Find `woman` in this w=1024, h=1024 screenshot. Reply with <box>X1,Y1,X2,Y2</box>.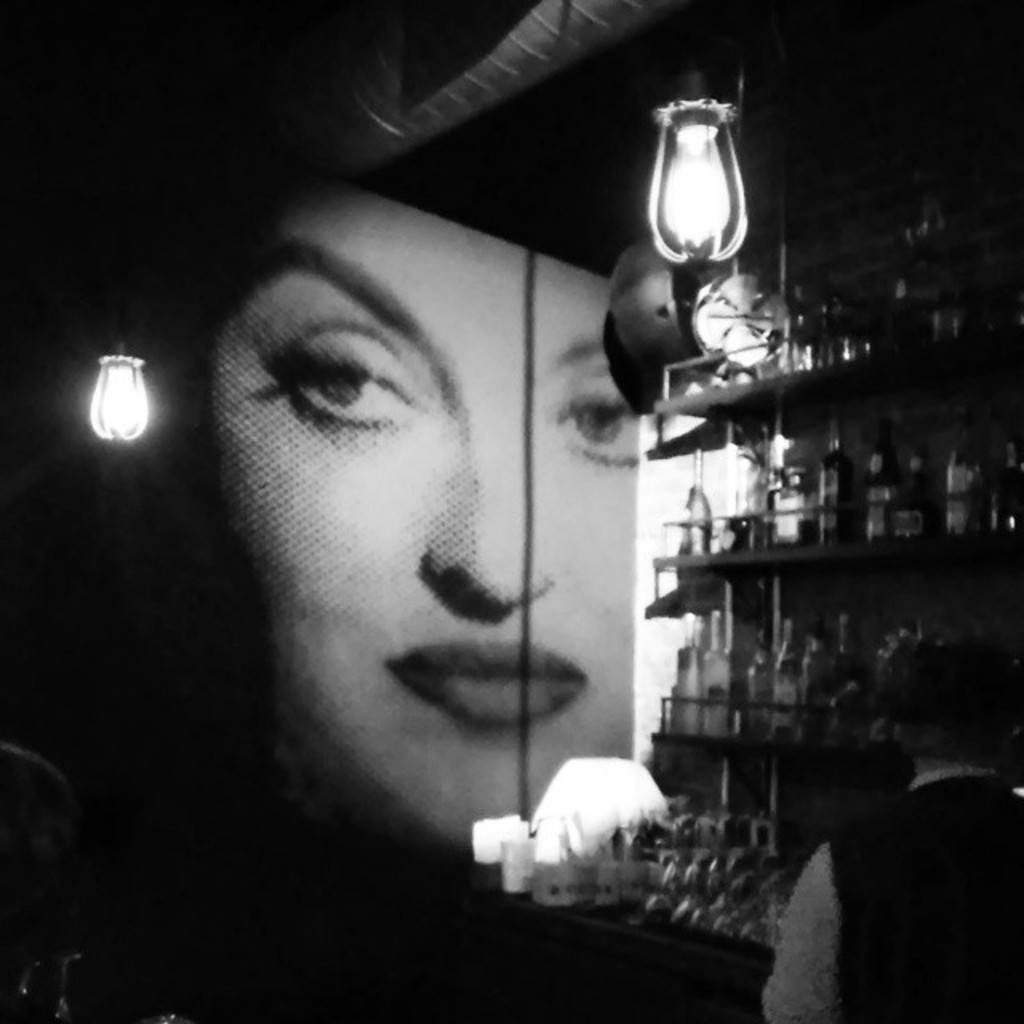
<box>109,144,682,917</box>.
